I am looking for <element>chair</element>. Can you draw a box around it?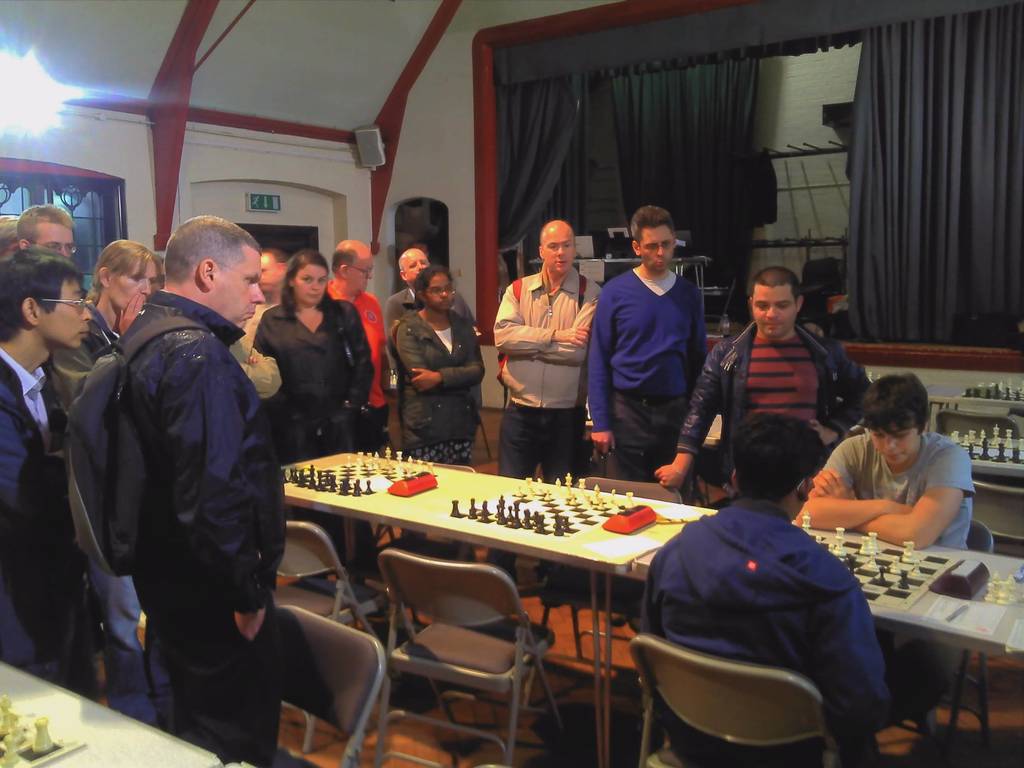
Sure, the bounding box is bbox=[627, 634, 883, 767].
